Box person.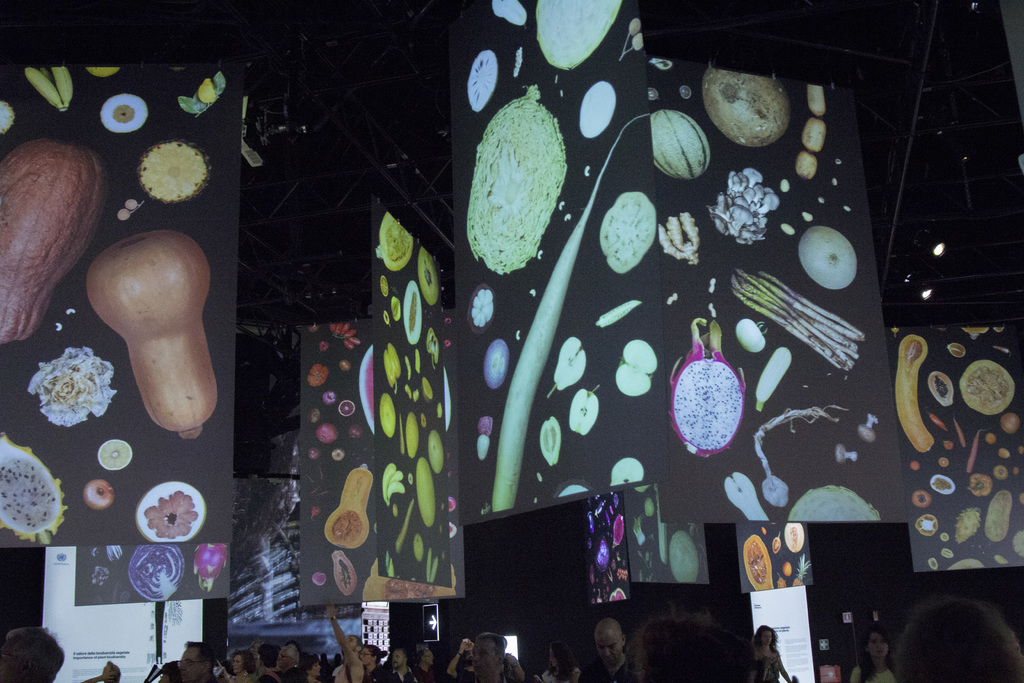
l=334, t=648, r=344, b=668.
